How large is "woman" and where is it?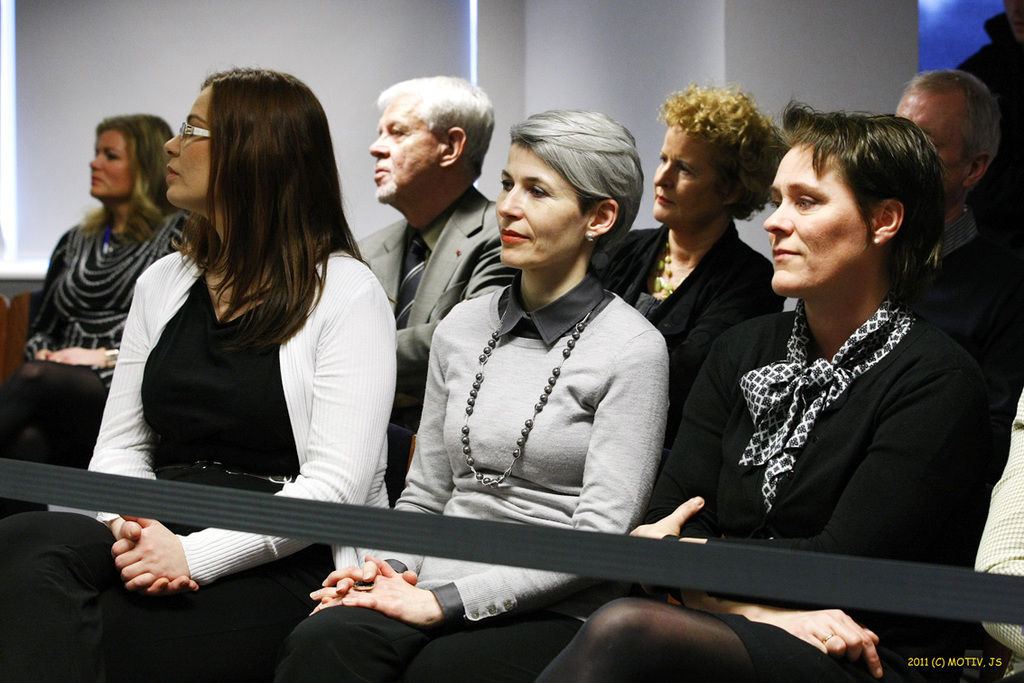
Bounding box: detection(9, 114, 192, 454).
